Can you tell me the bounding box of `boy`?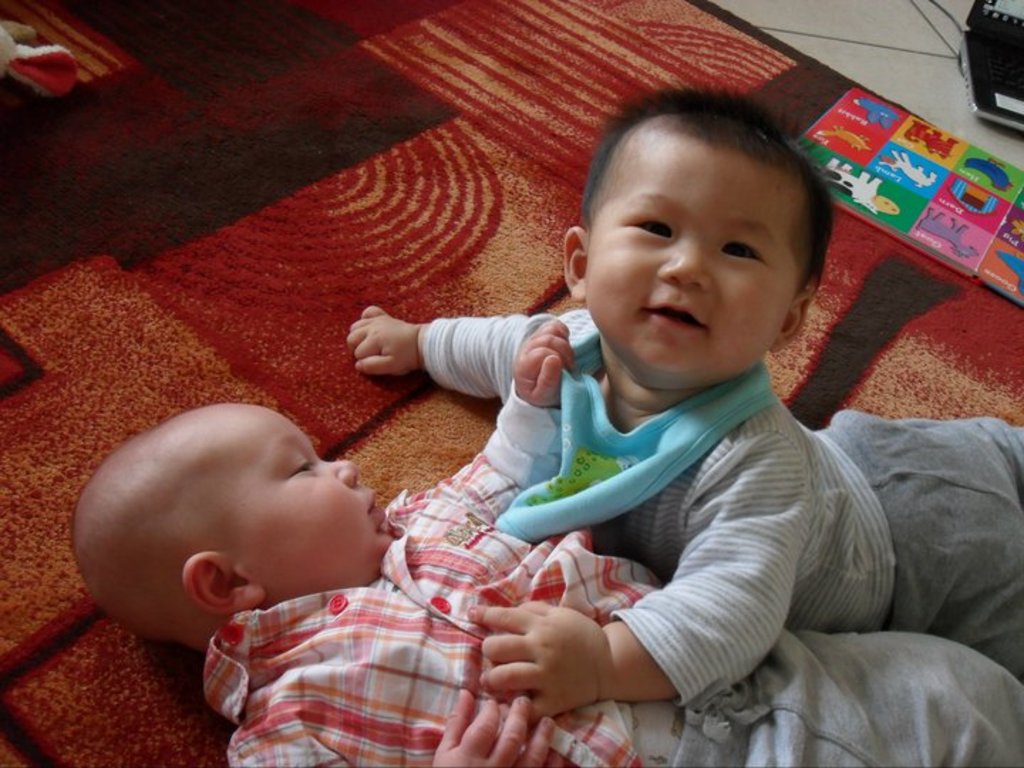
l=348, t=81, r=1023, b=730.
